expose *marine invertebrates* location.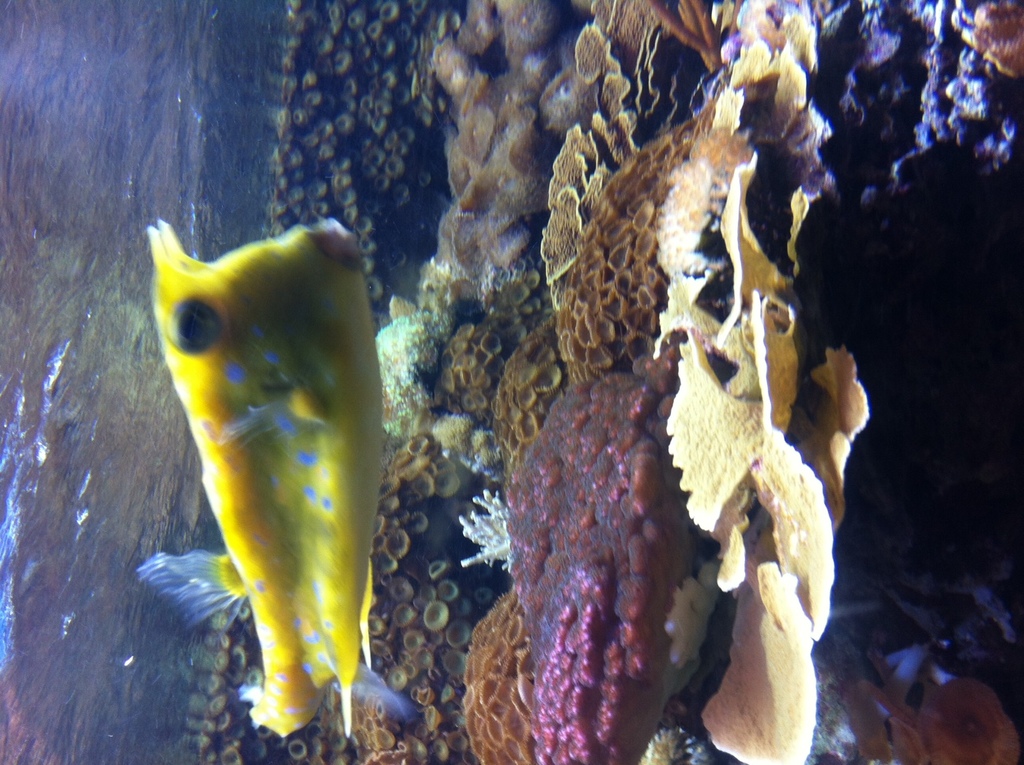
Exposed at crop(405, 15, 876, 764).
